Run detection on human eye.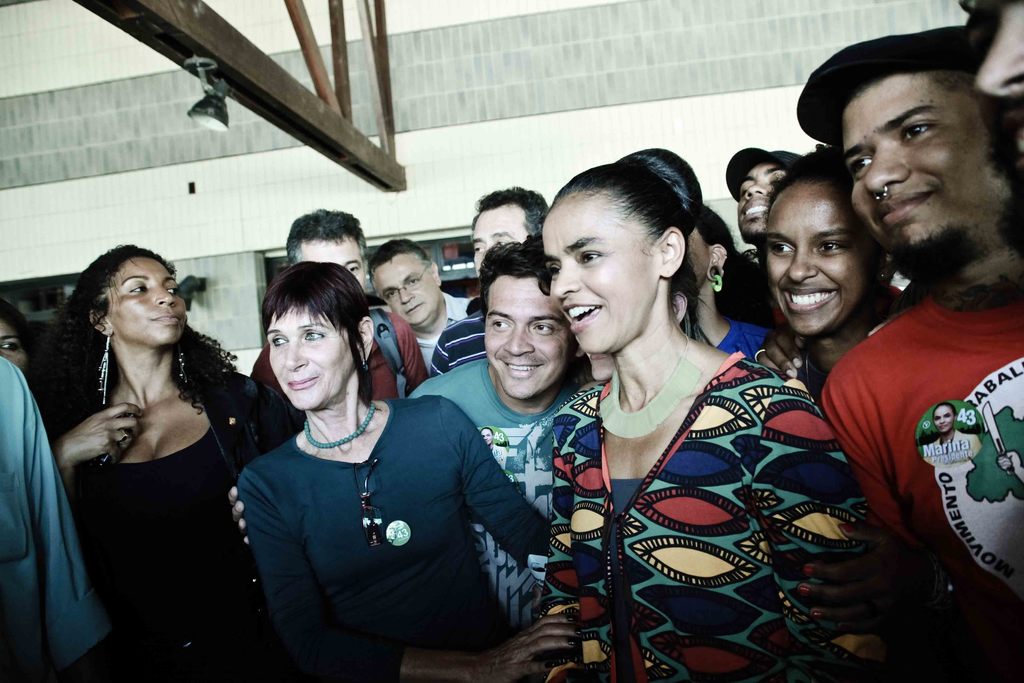
Result: bbox=[0, 336, 20, 354].
